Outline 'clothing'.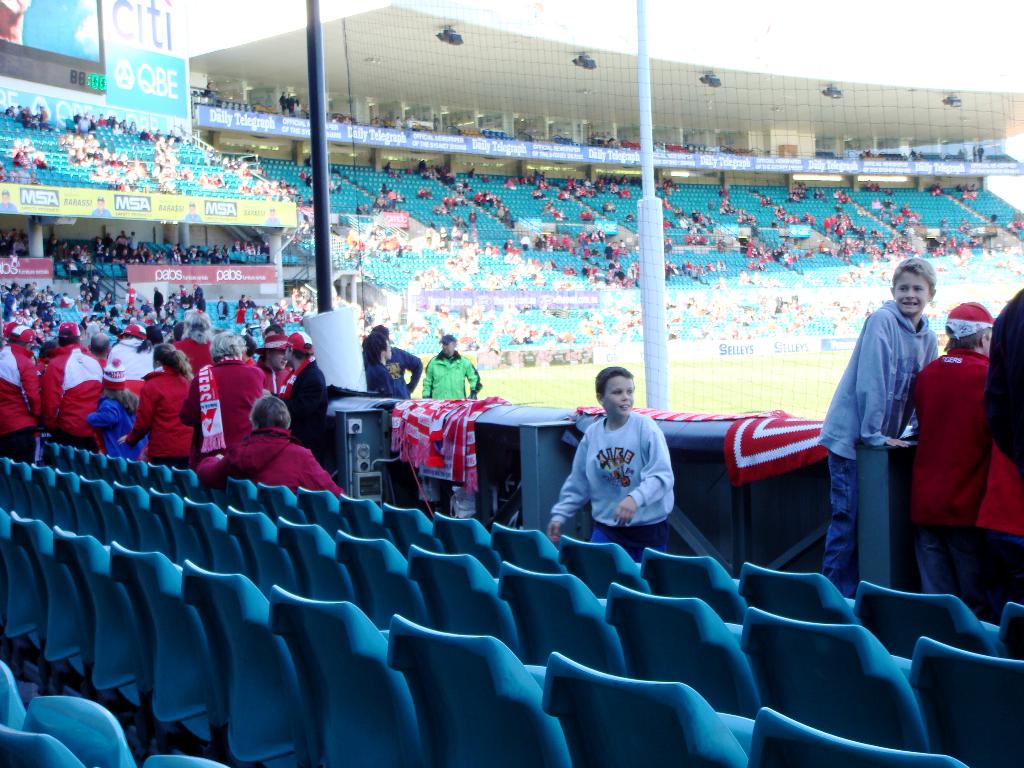
Outline: 109, 338, 162, 420.
